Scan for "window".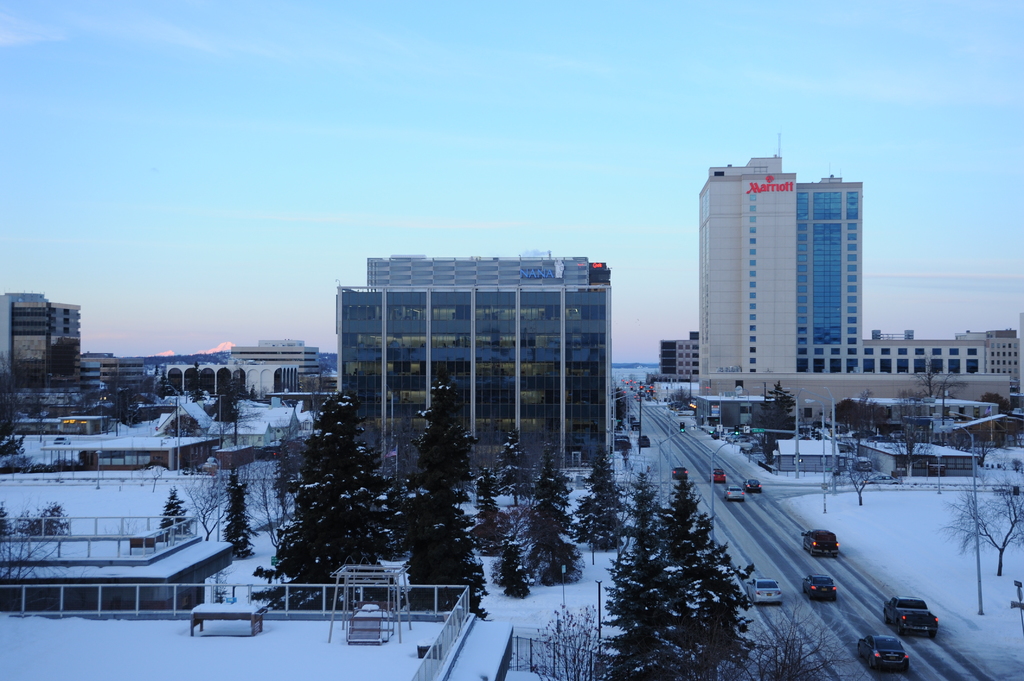
Scan result: x1=924 y1=405 x2=938 y2=419.
